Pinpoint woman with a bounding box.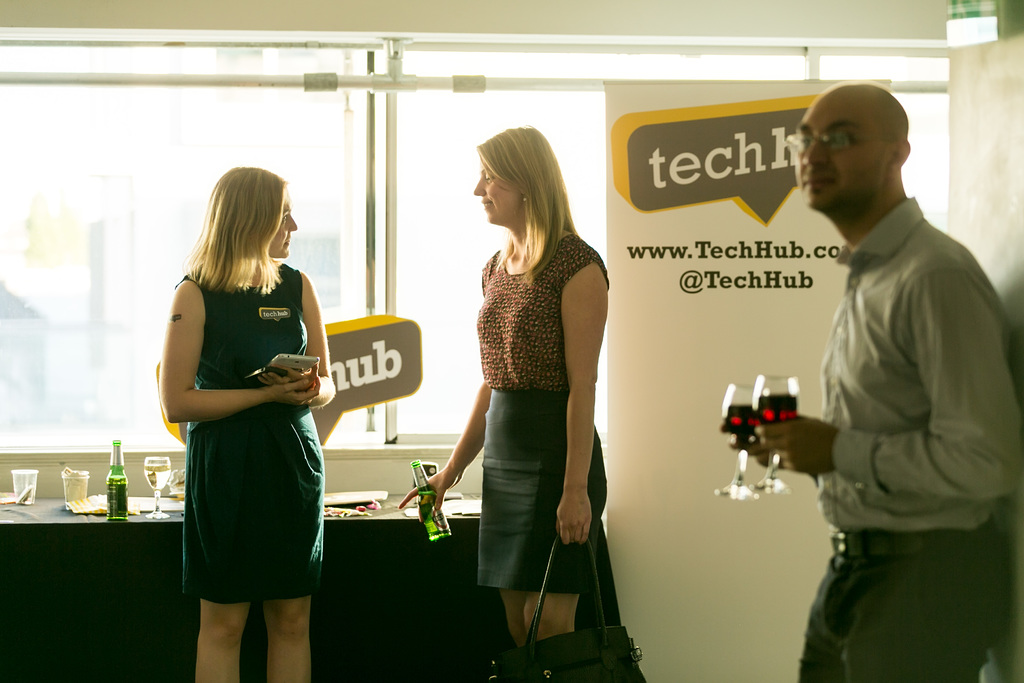
(158,189,342,682).
